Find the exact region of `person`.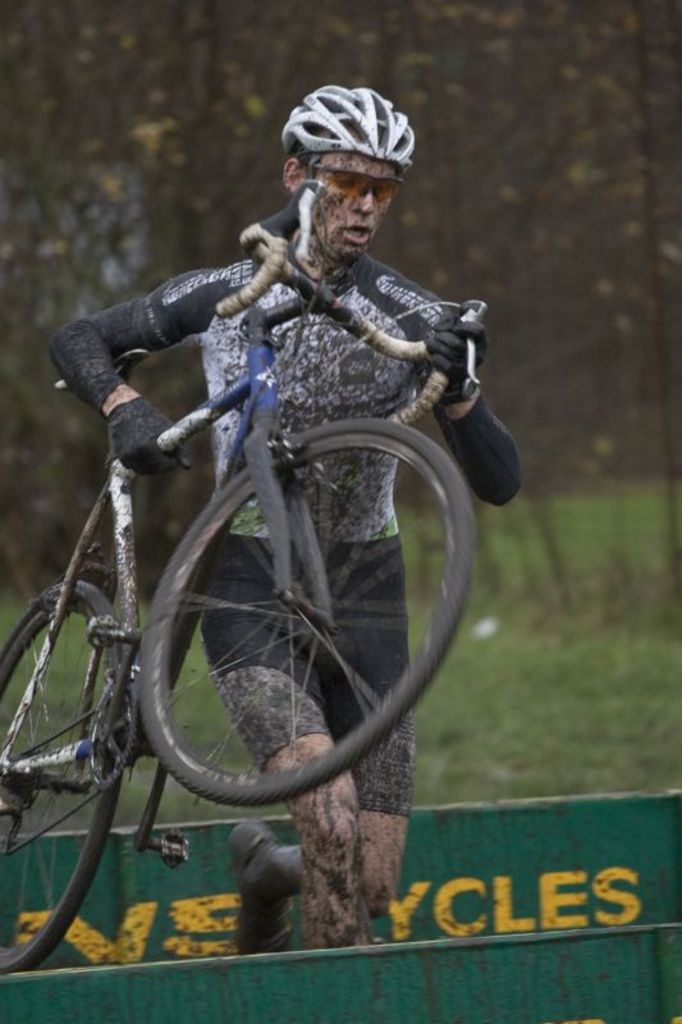
Exact region: 74 102 500 883.
